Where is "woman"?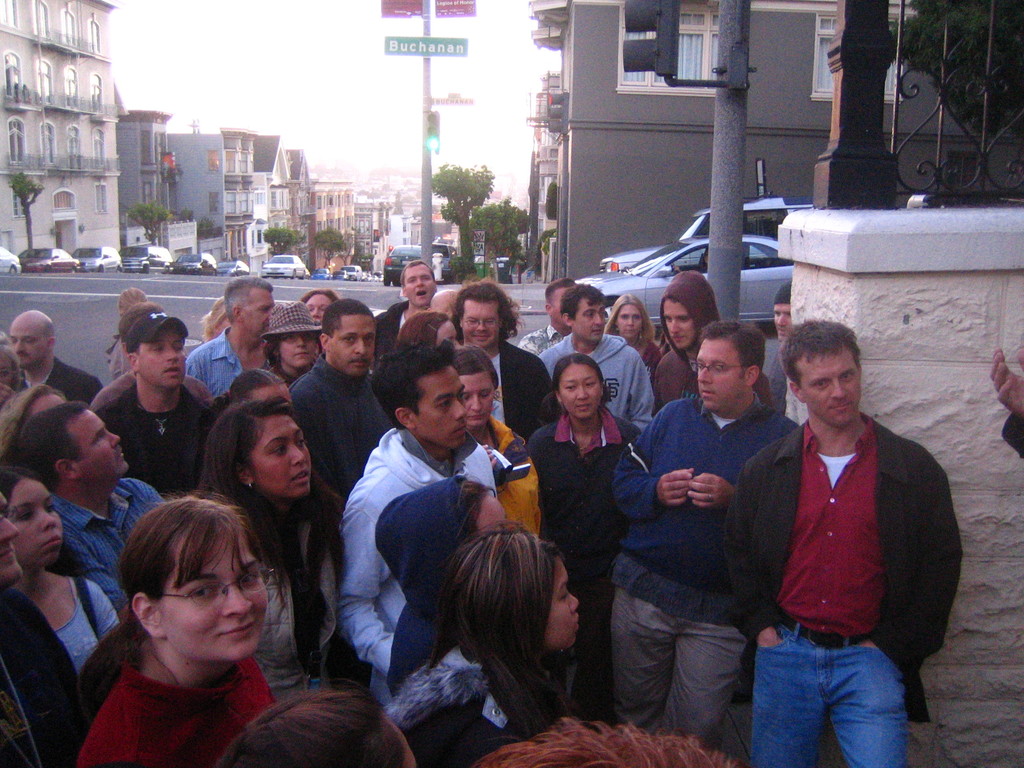
(598, 296, 664, 393).
